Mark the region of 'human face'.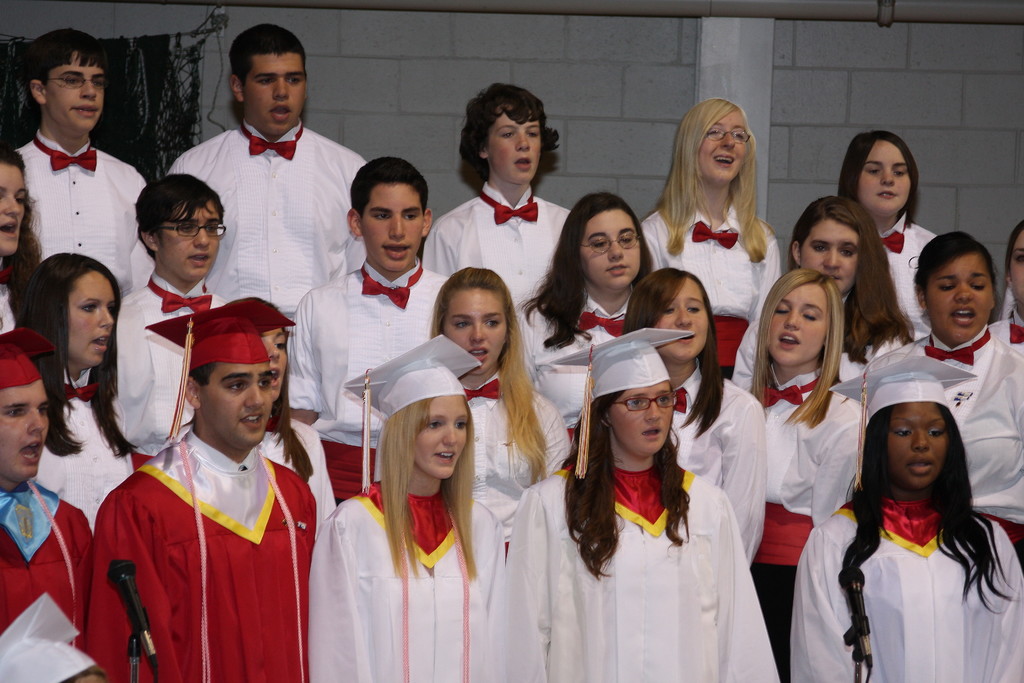
Region: crop(248, 318, 285, 386).
